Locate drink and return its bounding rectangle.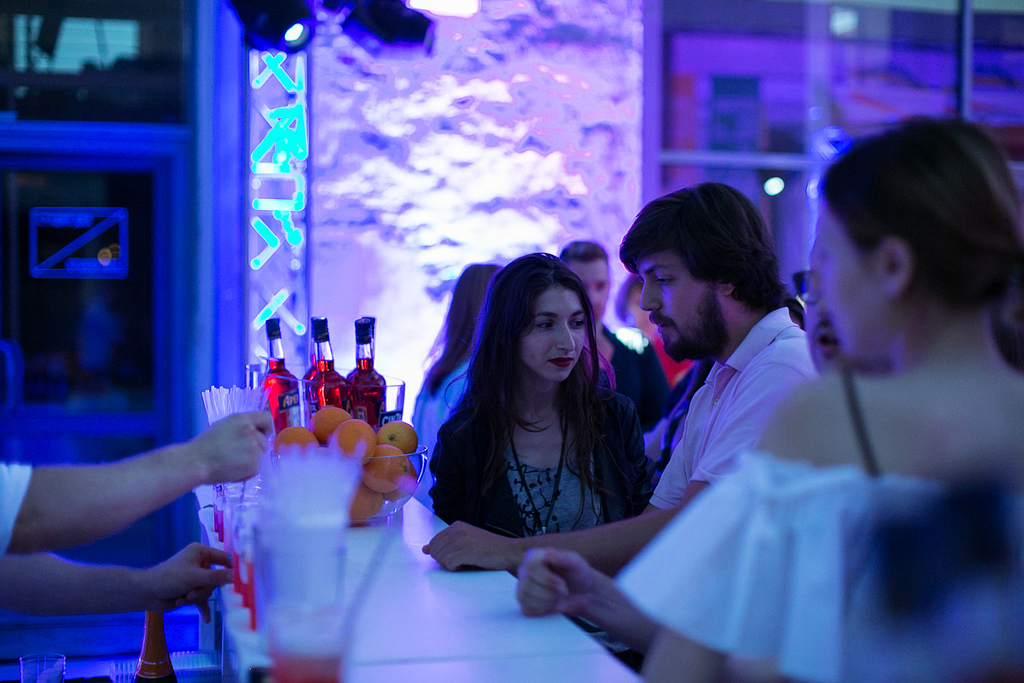
BBox(346, 353, 388, 431).
